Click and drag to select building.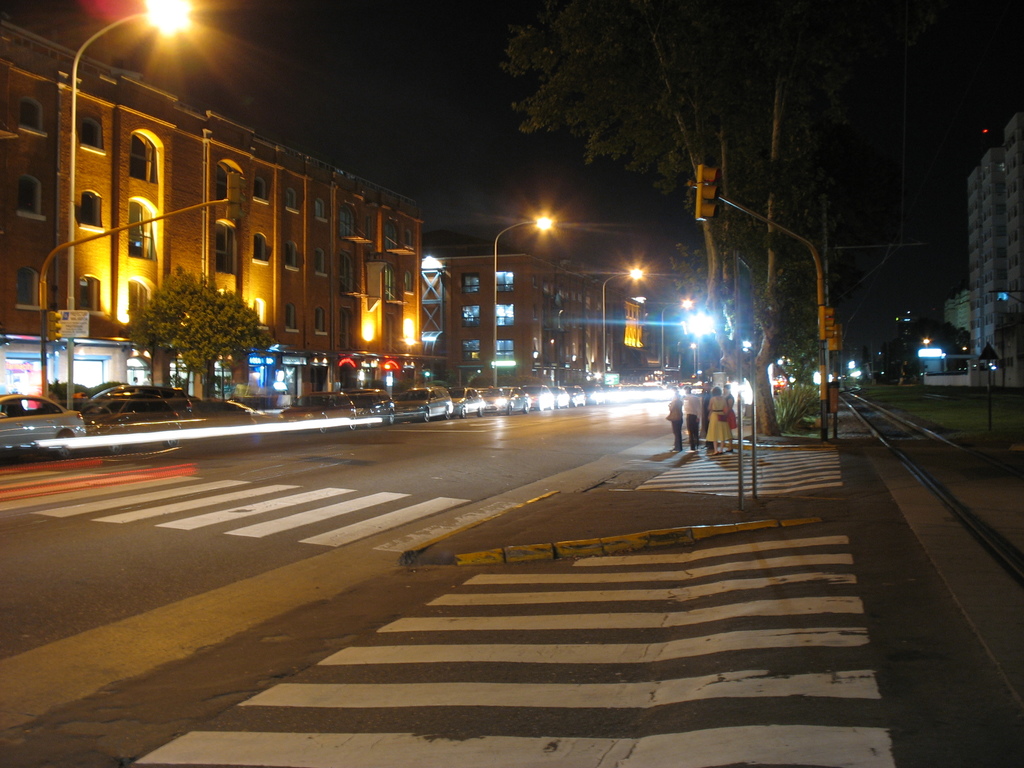
Selection: box(943, 287, 972, 331).
